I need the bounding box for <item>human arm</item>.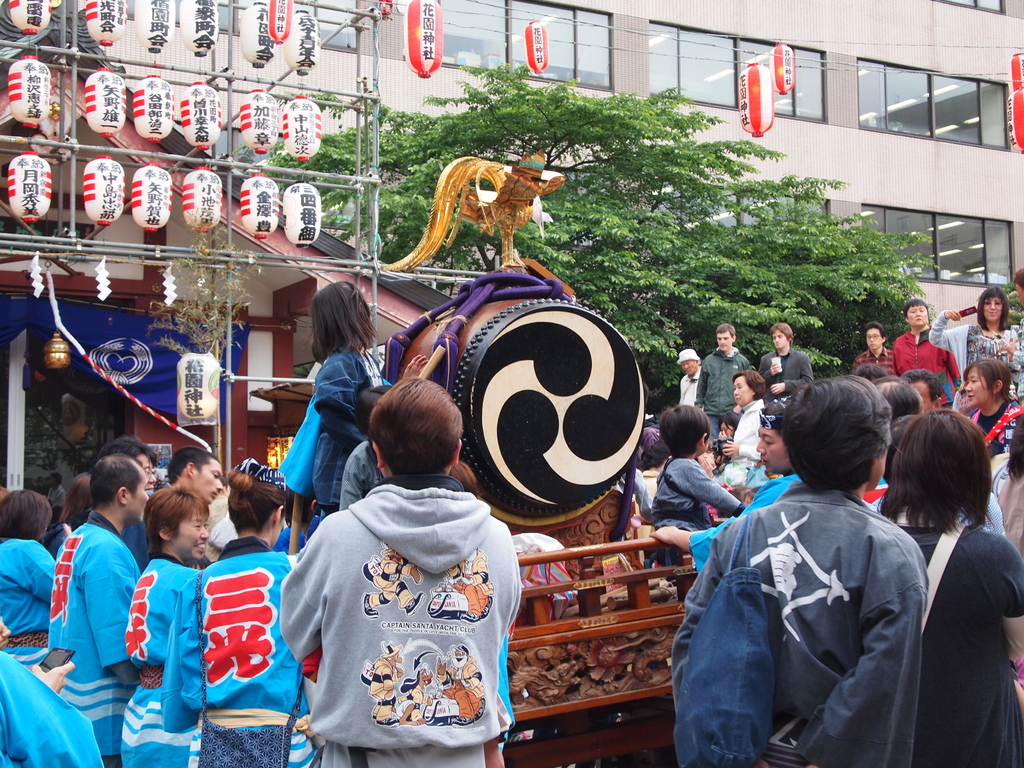
Here it is: x1=725 y1=438 x2=761 y2=460.
